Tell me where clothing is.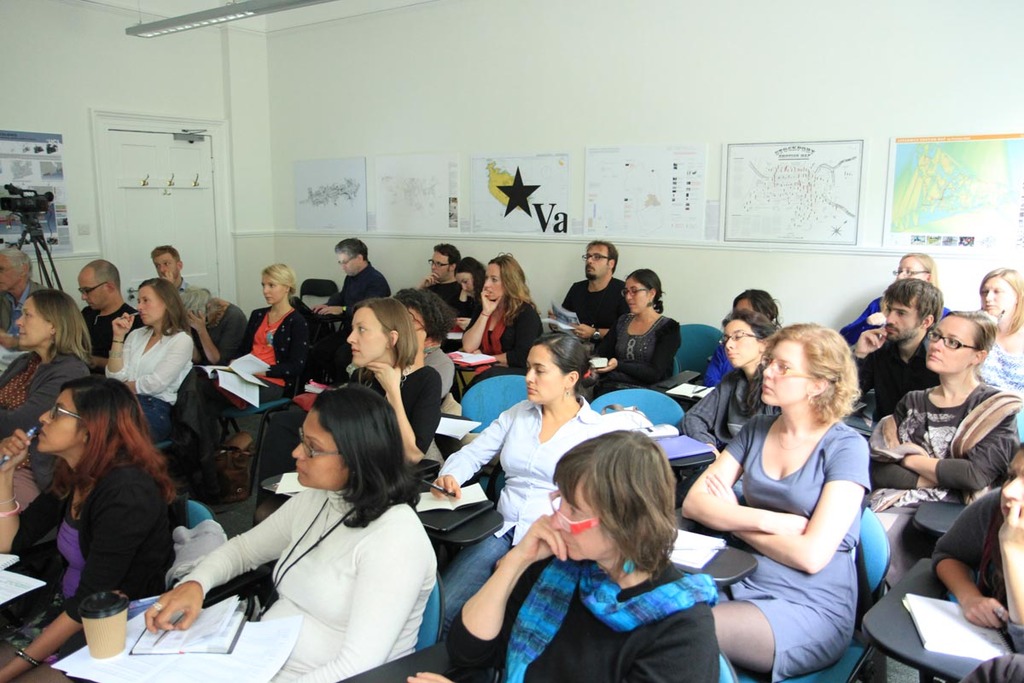
clothing is at x1=847, y1=330, x2=939, y2=426.
